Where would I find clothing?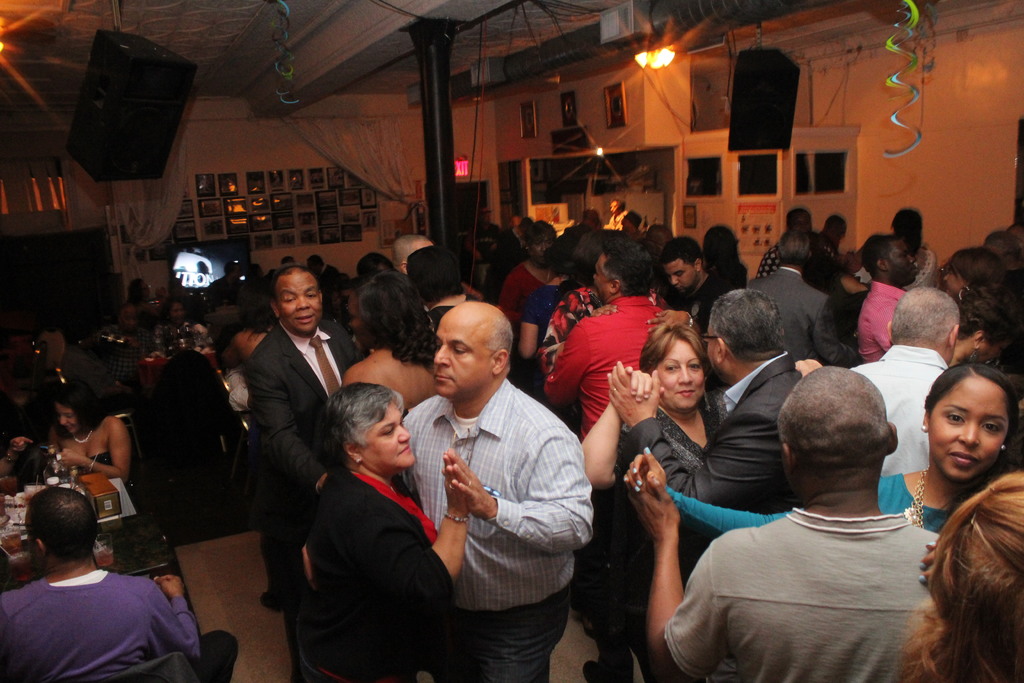
At x1=248 y1=319 x2=360 y2=498.
